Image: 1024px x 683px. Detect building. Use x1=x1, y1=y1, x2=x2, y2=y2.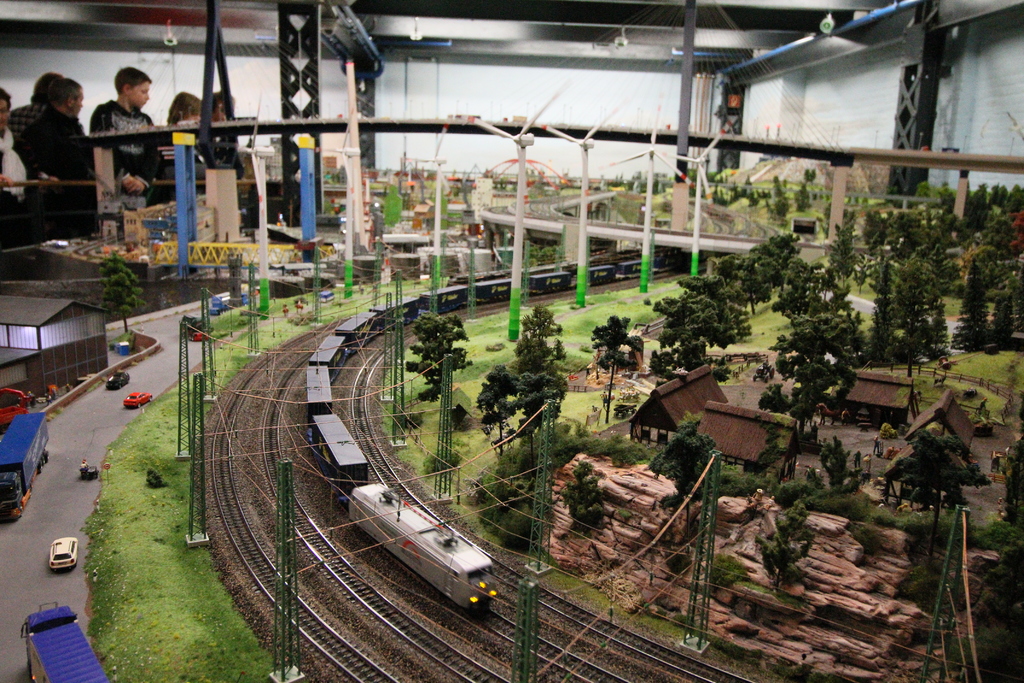
x1=0, y1=0, x2=1023, y2=682.
